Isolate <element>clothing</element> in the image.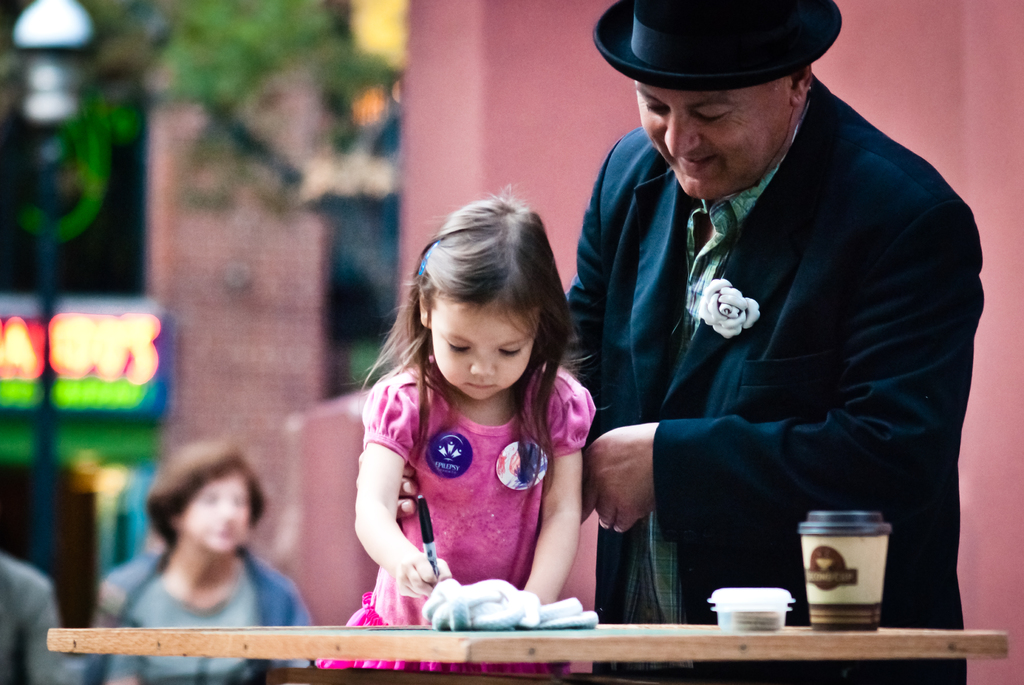
Isolated region: [0,552,68,684].
